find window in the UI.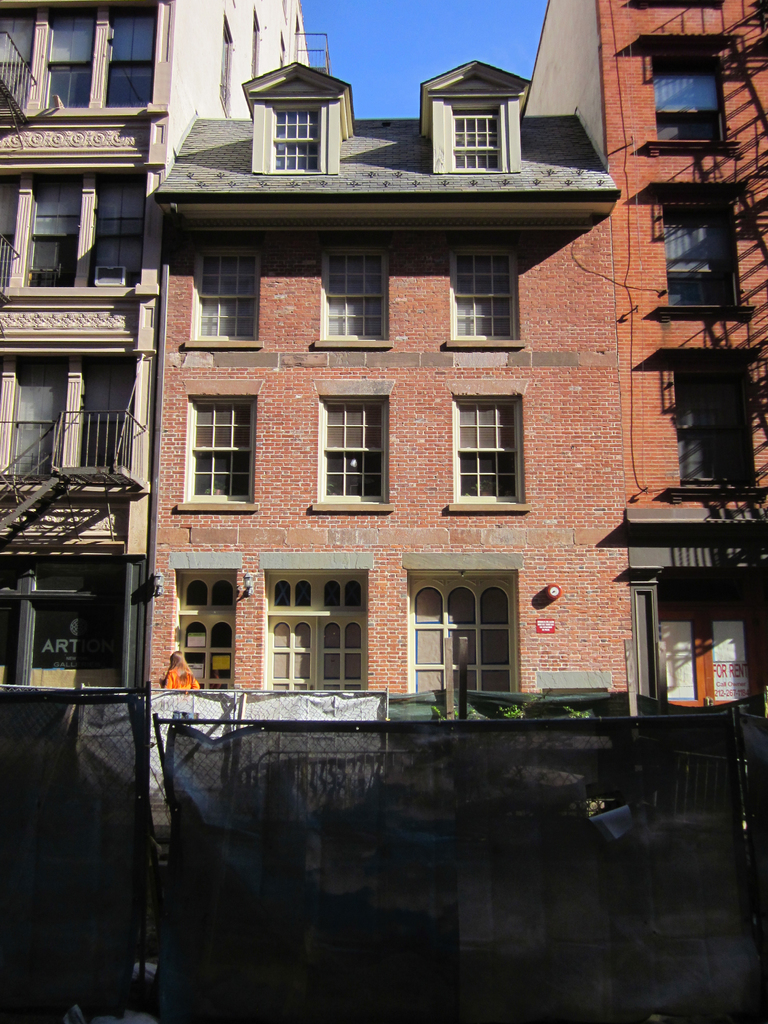
UI element at x1=460 y1=402 x2=524 y2=500.
